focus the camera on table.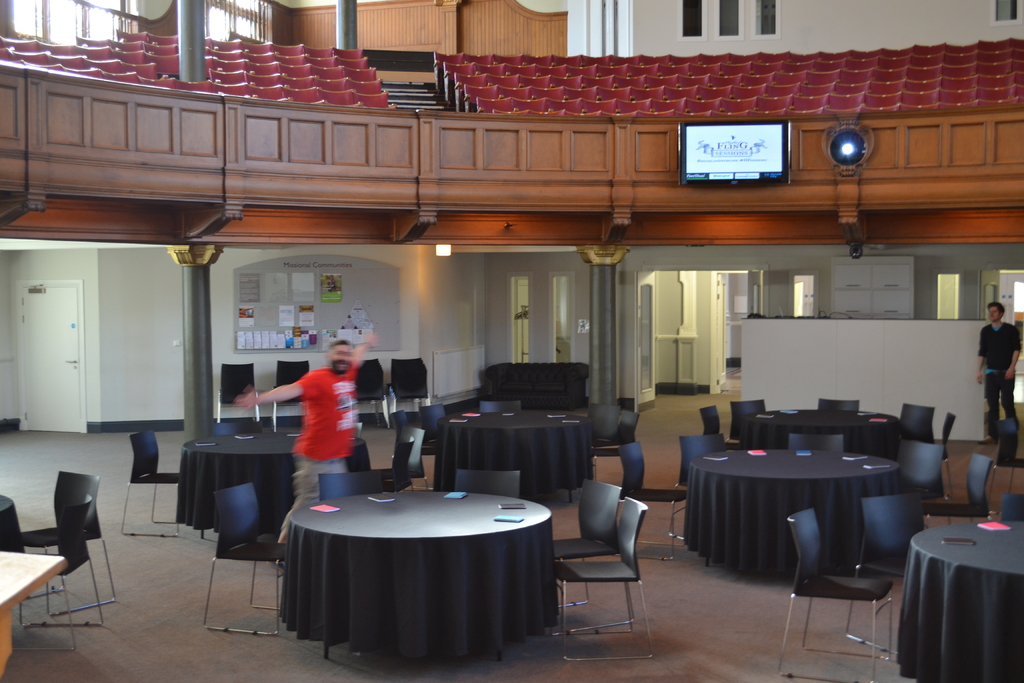
Focus region: <region>0, 495, 24, 553</region>.
